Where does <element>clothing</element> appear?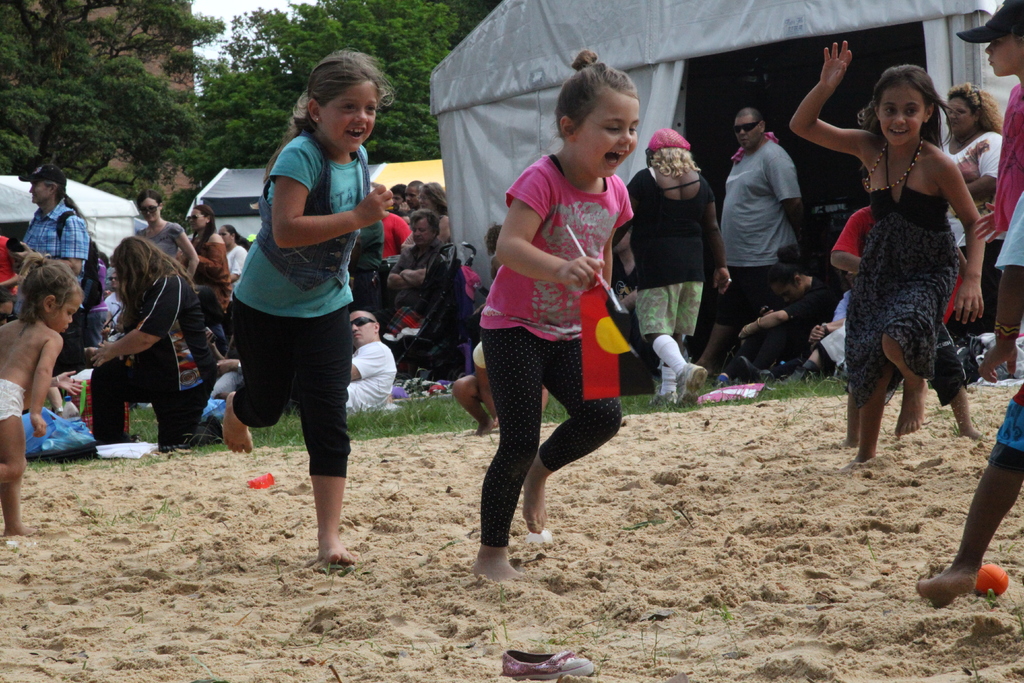
Appears at {"x1": 474, "y1": 320, "x2": 618, "y2": 541}.
